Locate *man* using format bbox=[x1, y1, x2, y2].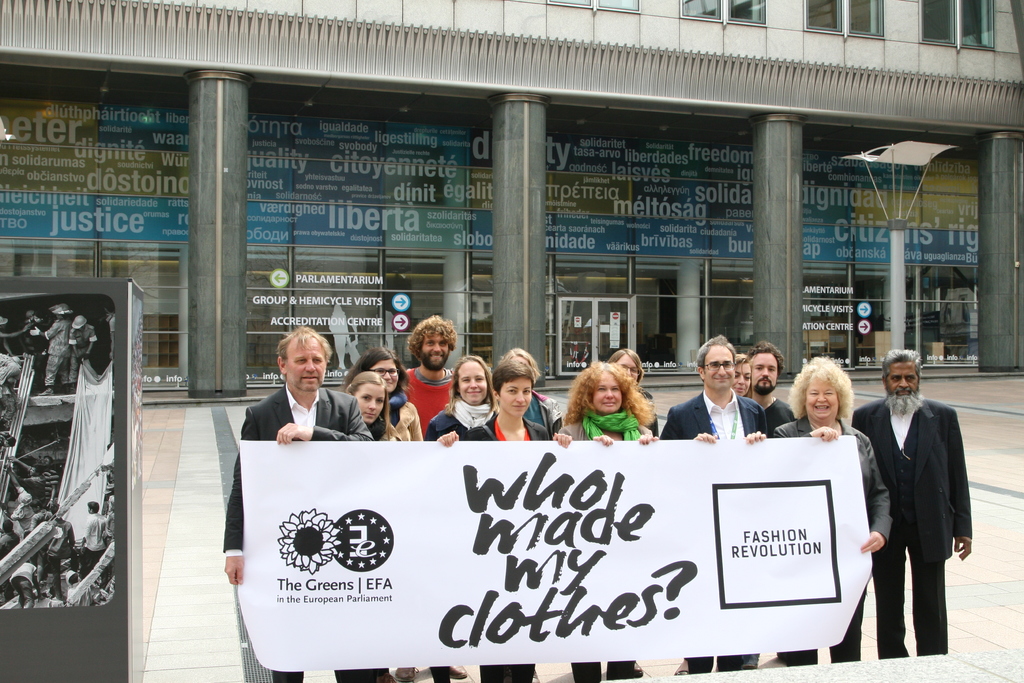
bbox=[659, 332, 770, 682].
